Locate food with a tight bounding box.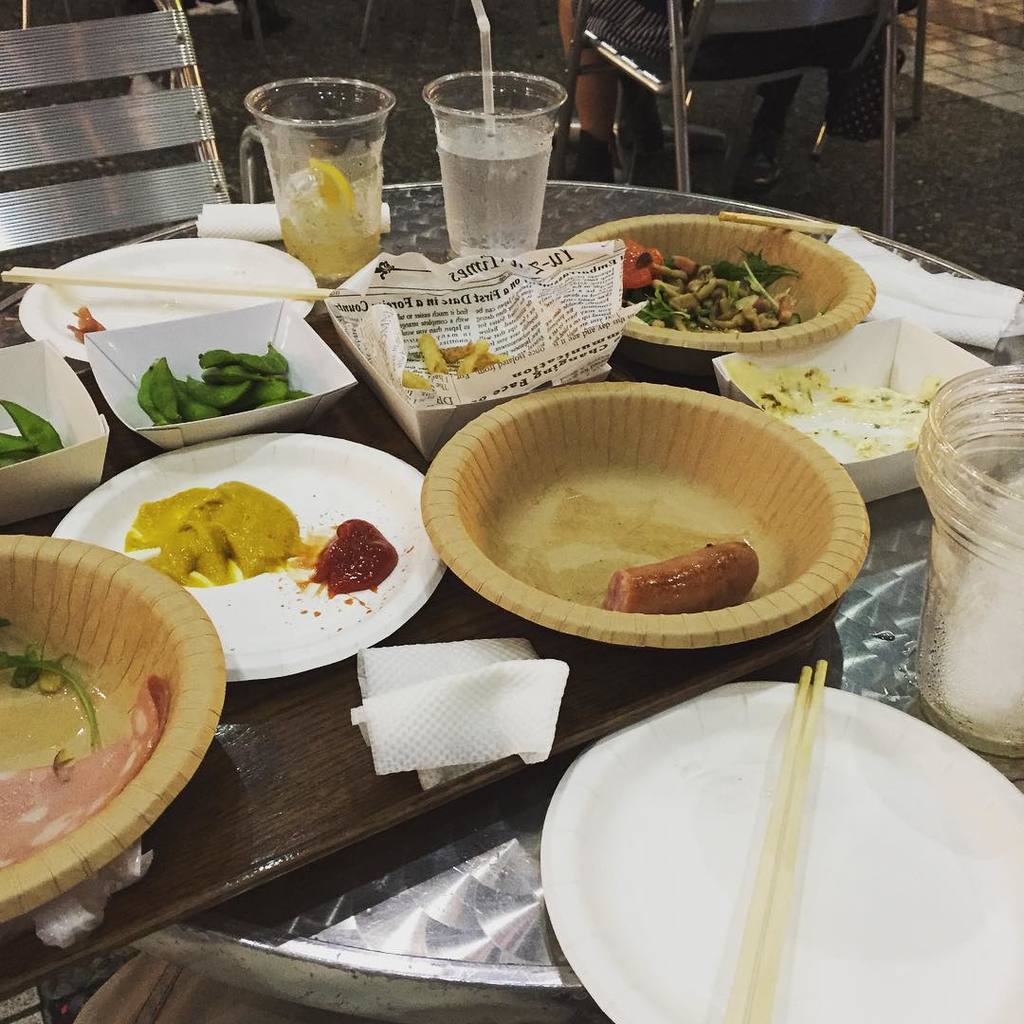
detection(125, 470, 402, 603).
